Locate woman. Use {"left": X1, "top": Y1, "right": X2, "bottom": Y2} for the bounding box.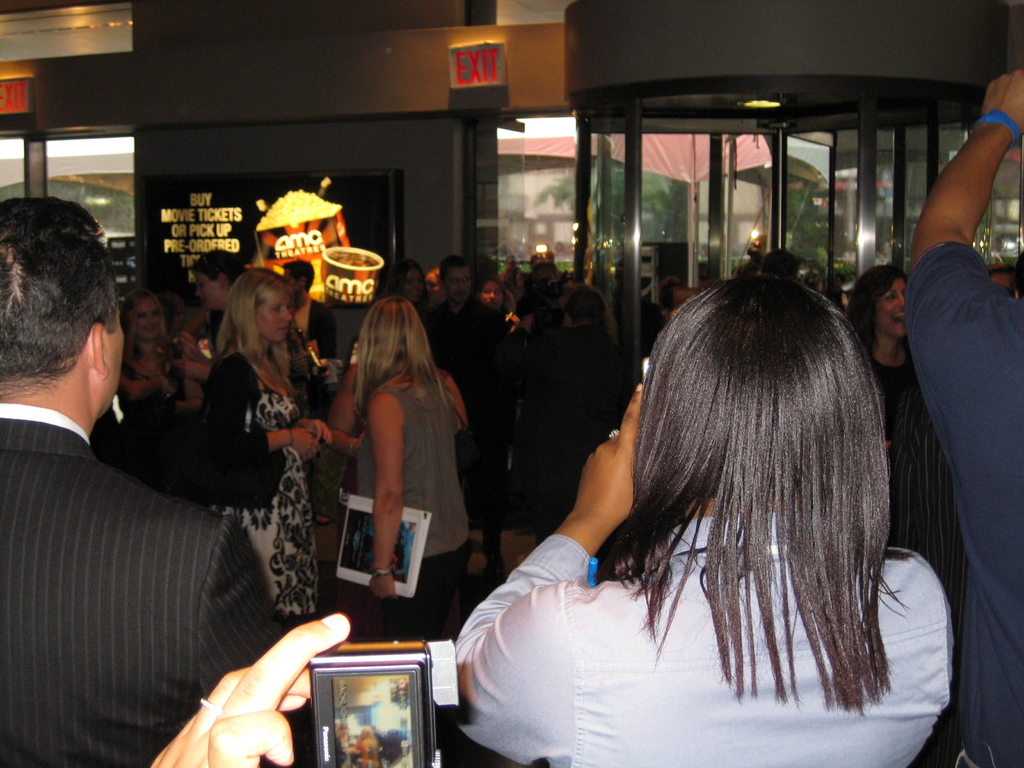
{"left": 304, "top": 284, "right": 471, "bottom": 636}.
